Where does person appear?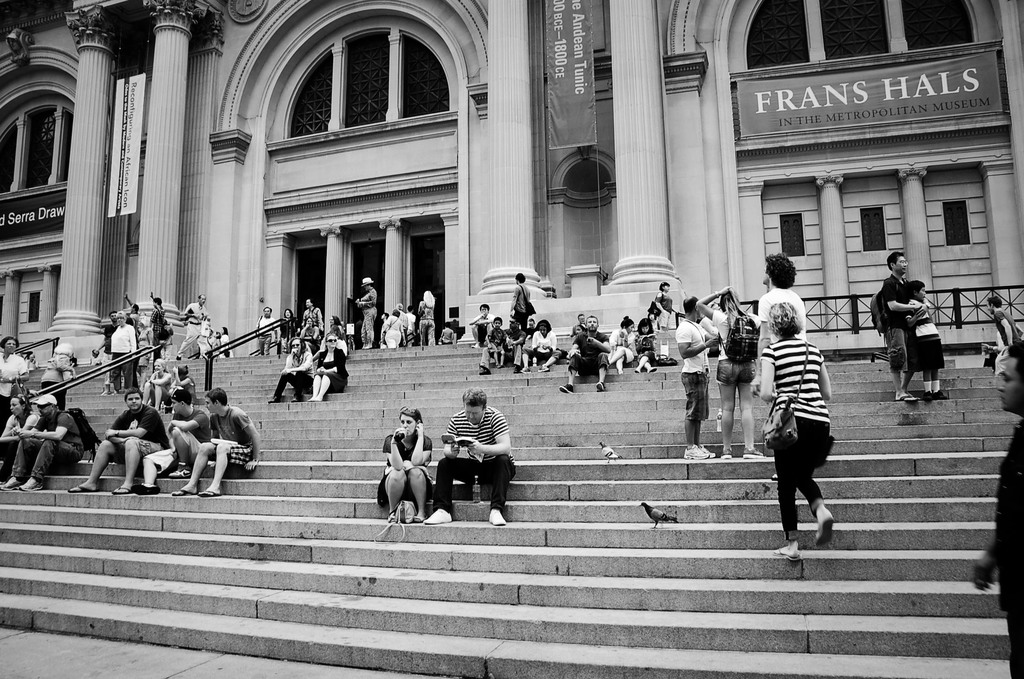
Appears at 756, 300, 835, 569.
